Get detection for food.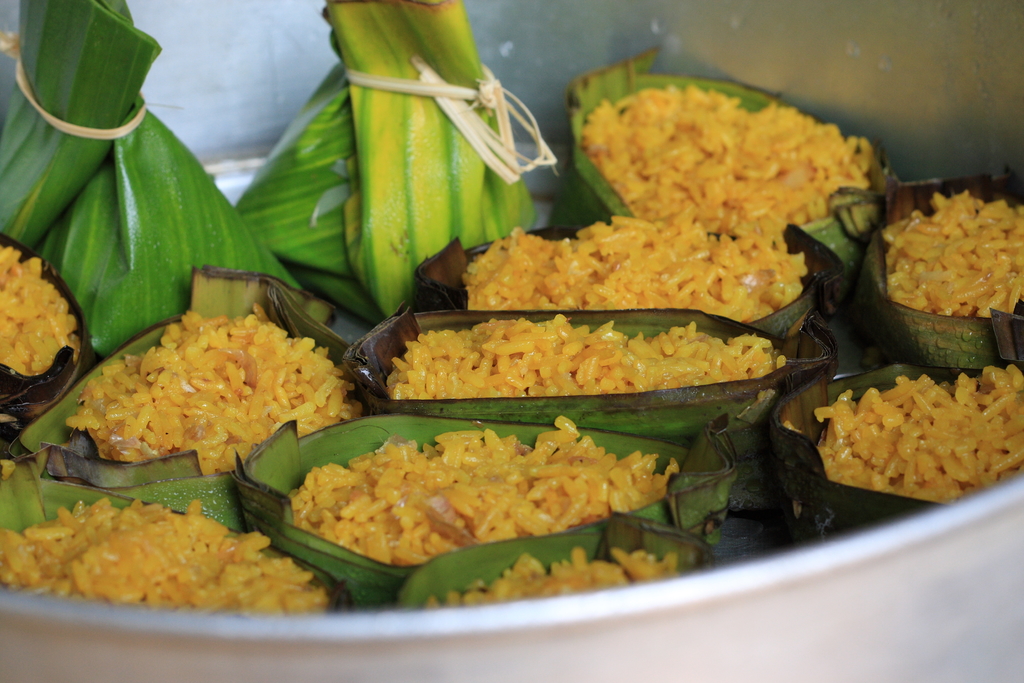
Detection: region(384, 314, 794, 394).
